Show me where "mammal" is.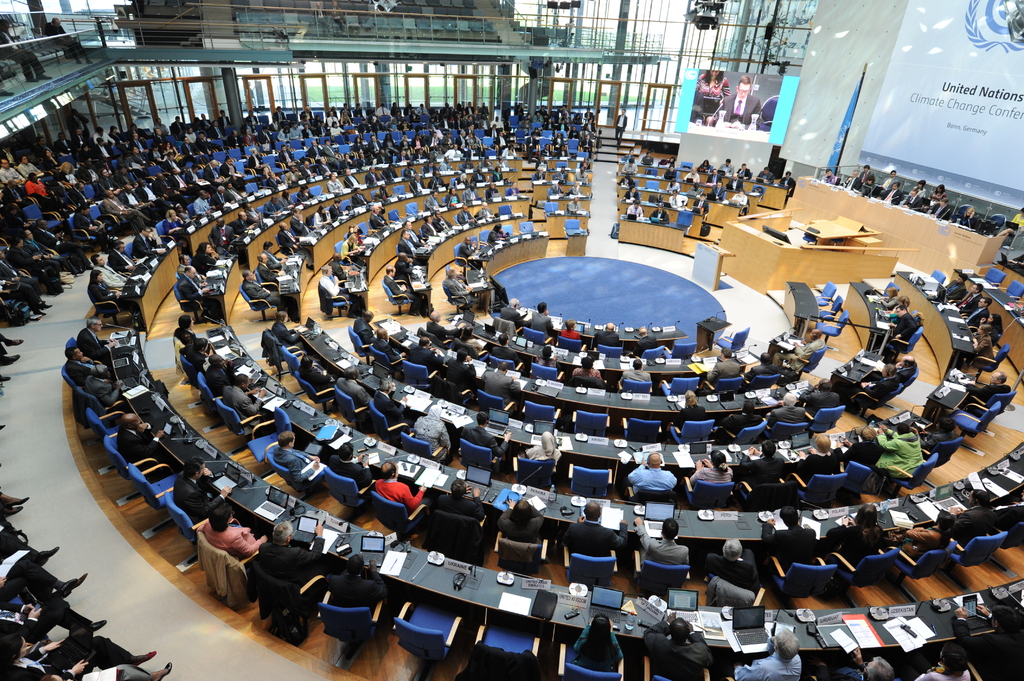
"mammal" is at box(490, 332, 529, 371).
